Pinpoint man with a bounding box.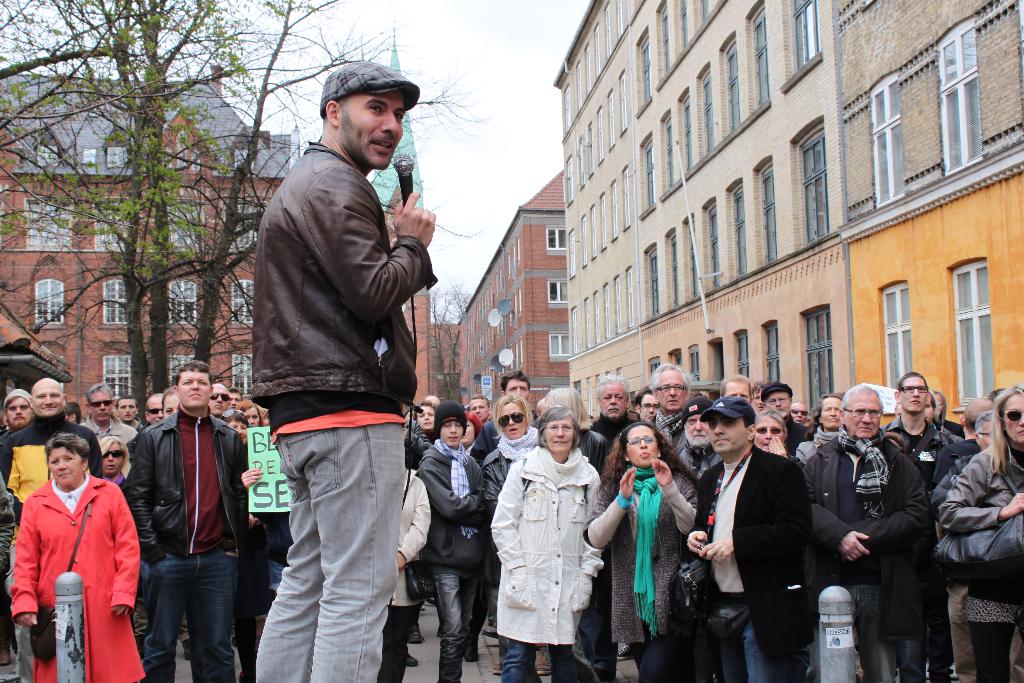
<region>116, 397, 142, 429</region>.
